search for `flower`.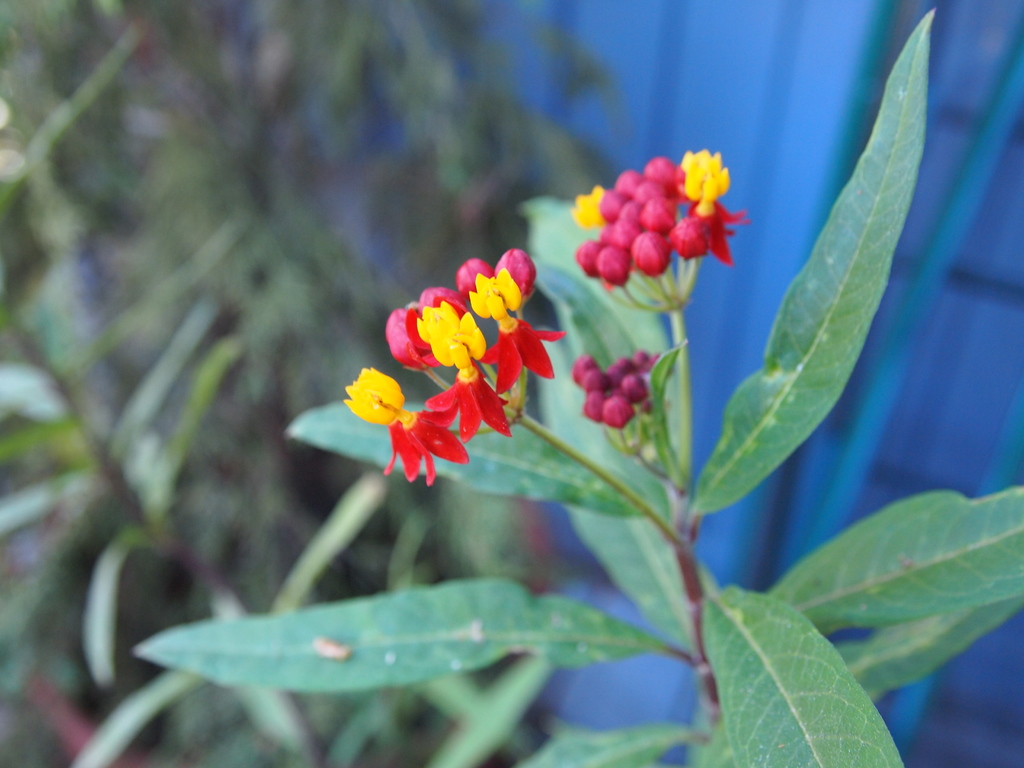
Found at (x1=570, y1=182, x2=611, y2=228).
